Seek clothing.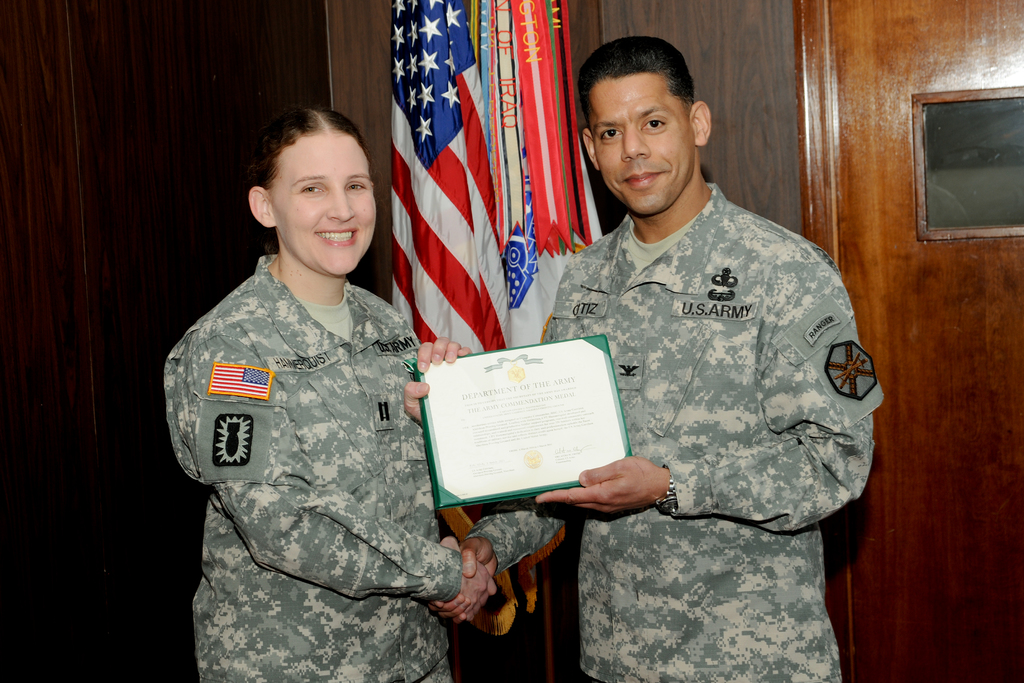
locate(464, 181, 890, 682).
